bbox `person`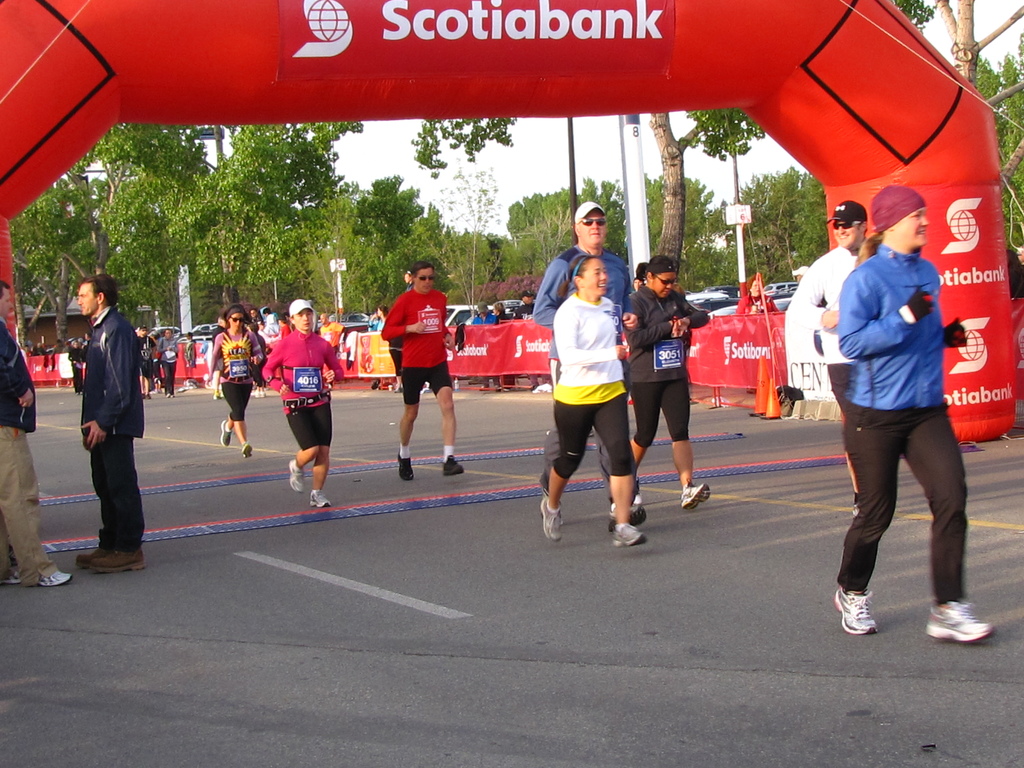
{"left": 318, "top": 312, "right": 348, "bottom": 355}
